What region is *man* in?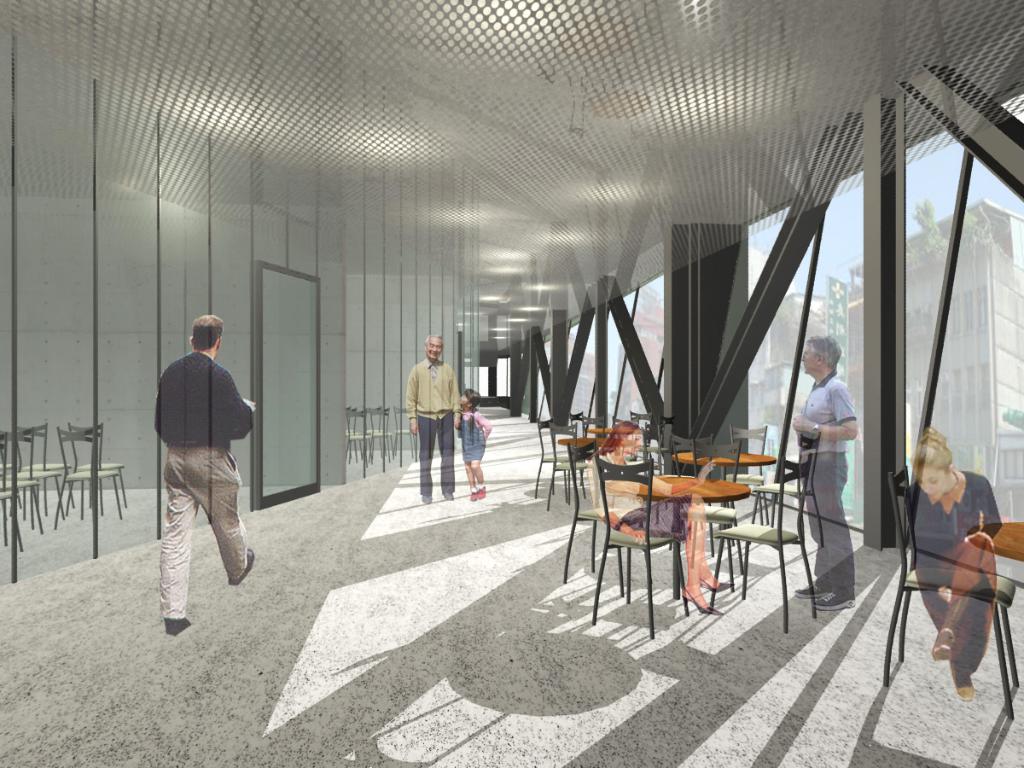
(x1=794, y1=341, x2=855, y2=613).
